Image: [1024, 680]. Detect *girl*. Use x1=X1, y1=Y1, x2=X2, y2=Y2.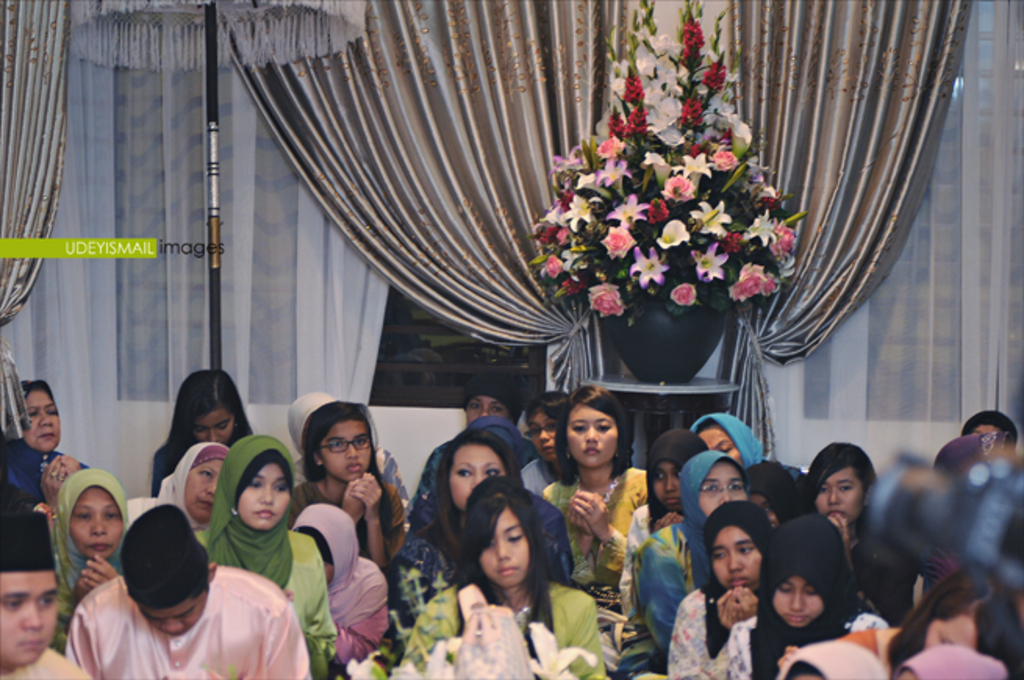
x1=686, y1=405, x2=764, y2=481.
